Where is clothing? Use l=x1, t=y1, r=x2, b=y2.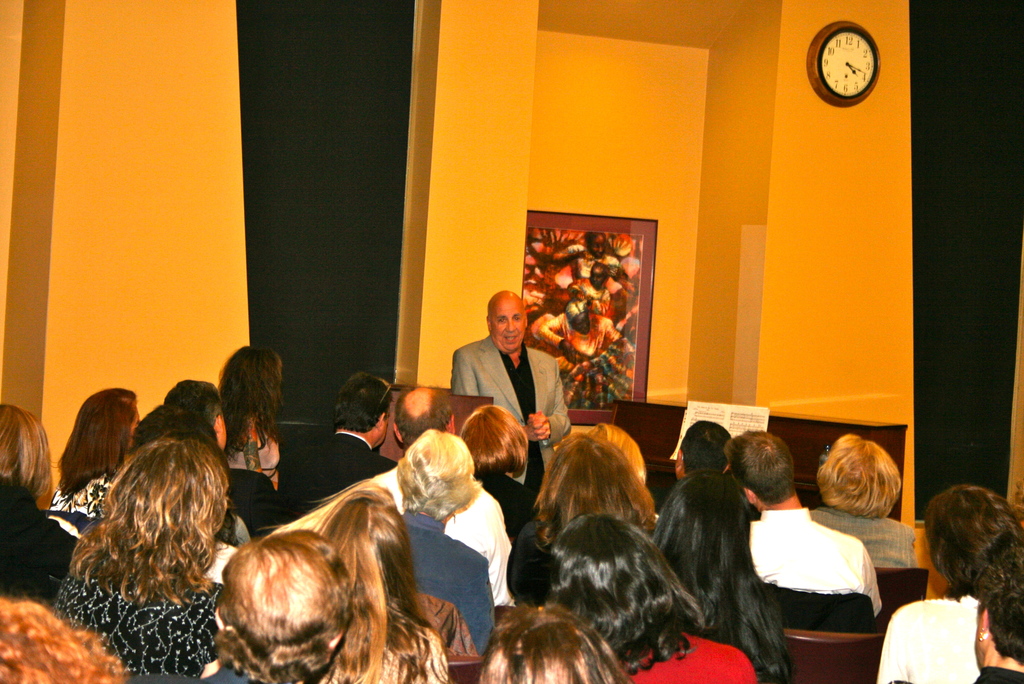
l=47, t=550, r=226, b=683.
